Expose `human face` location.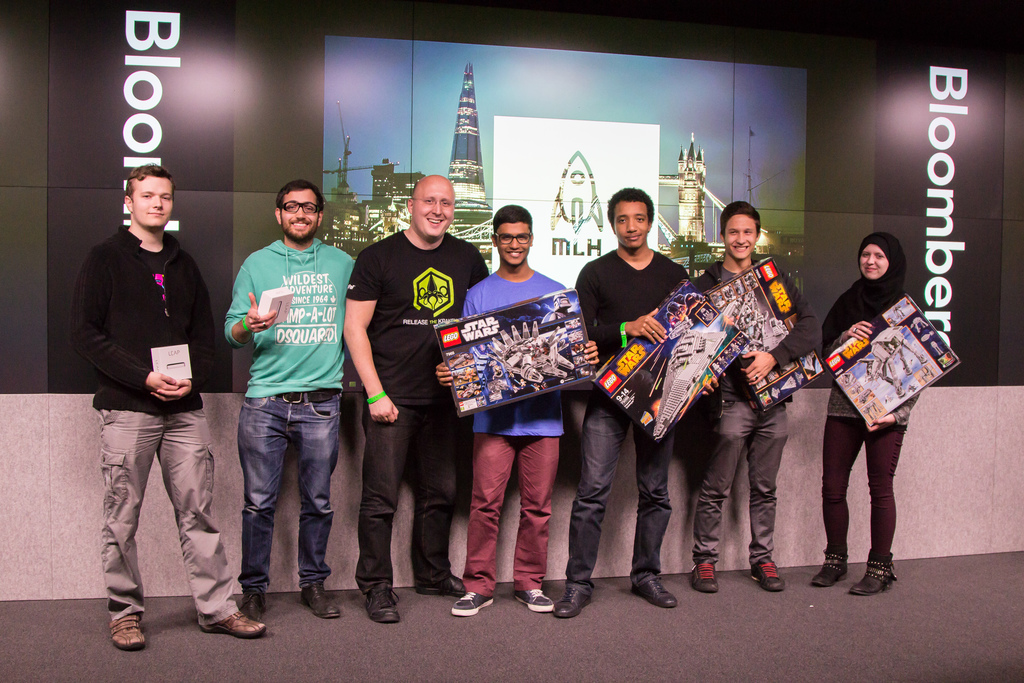
Exposed at (131, 174, 175, 226).
